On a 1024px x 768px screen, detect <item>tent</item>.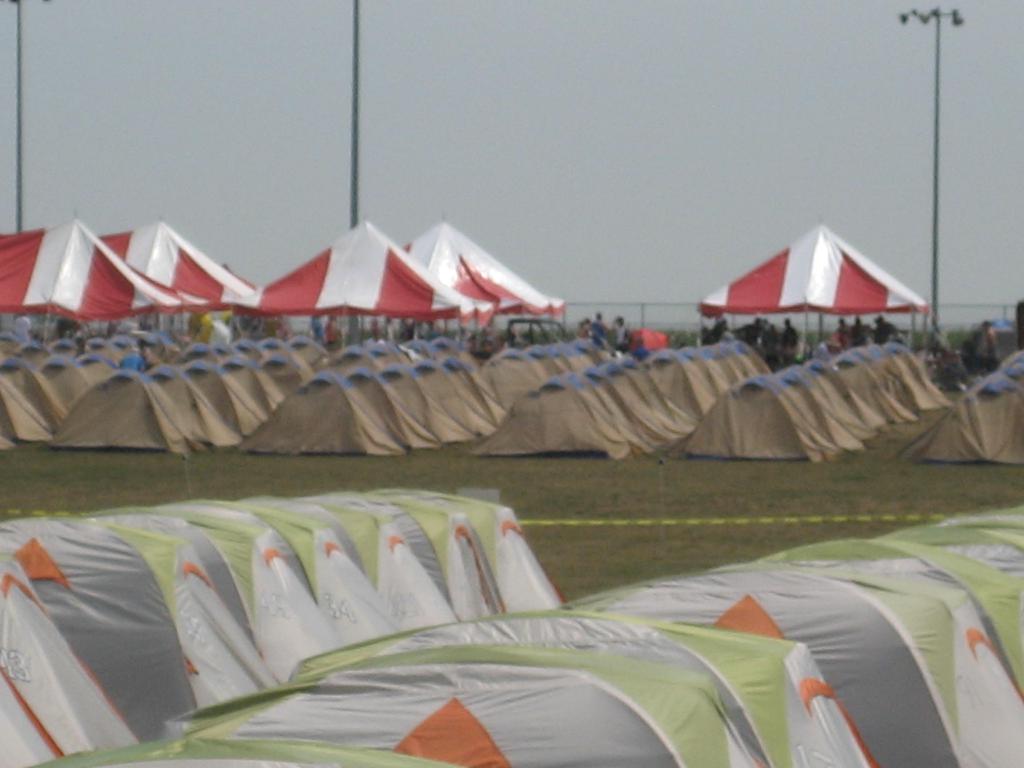
l=0, t=379, r=45, b=442.
